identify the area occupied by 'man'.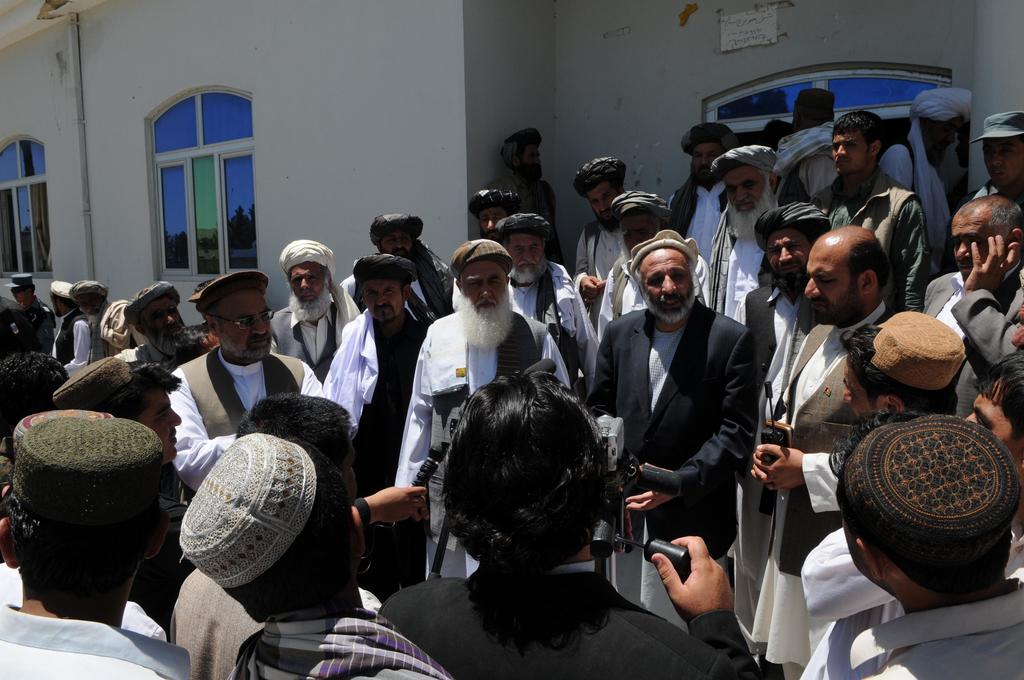
Area: Rect(707, 147, 794, 328).
